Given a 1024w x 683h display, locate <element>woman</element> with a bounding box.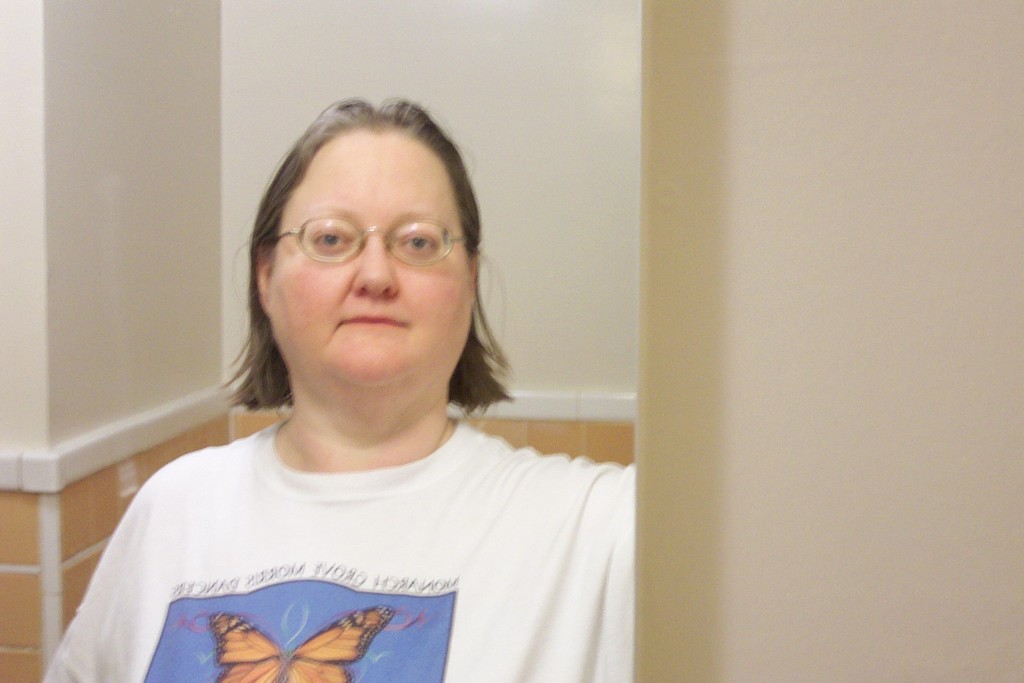
Located: x1=75 y1=117 x2=657 y2=673.
